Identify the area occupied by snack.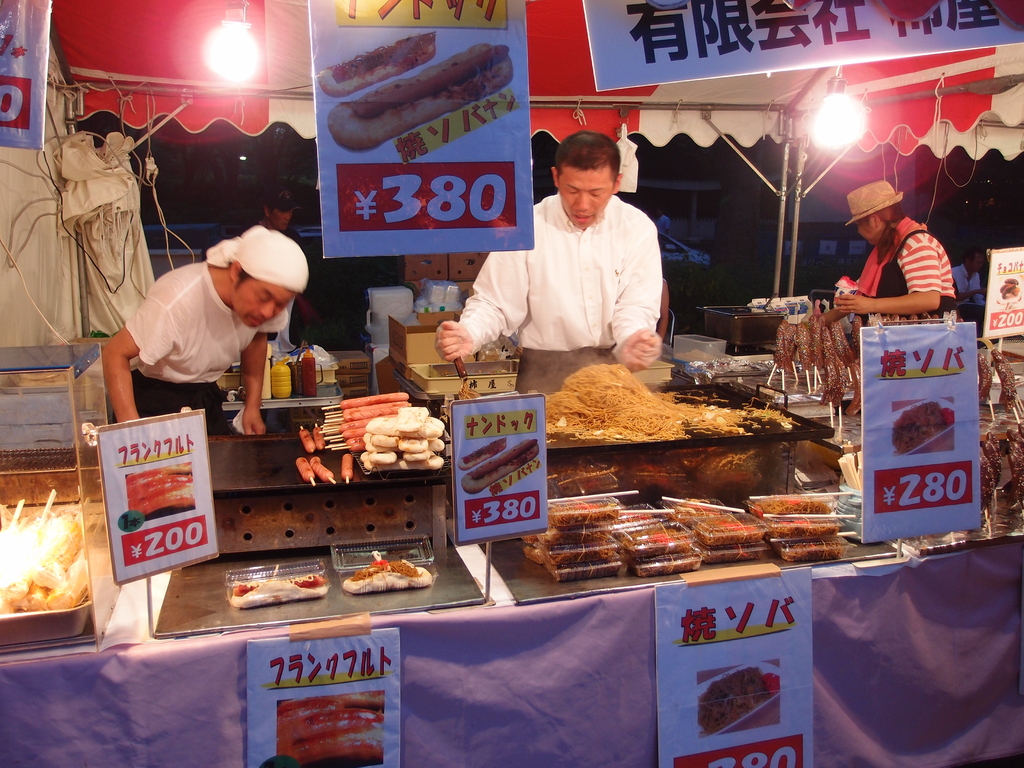
Area: bbox=(295, 457, 315, 483).
